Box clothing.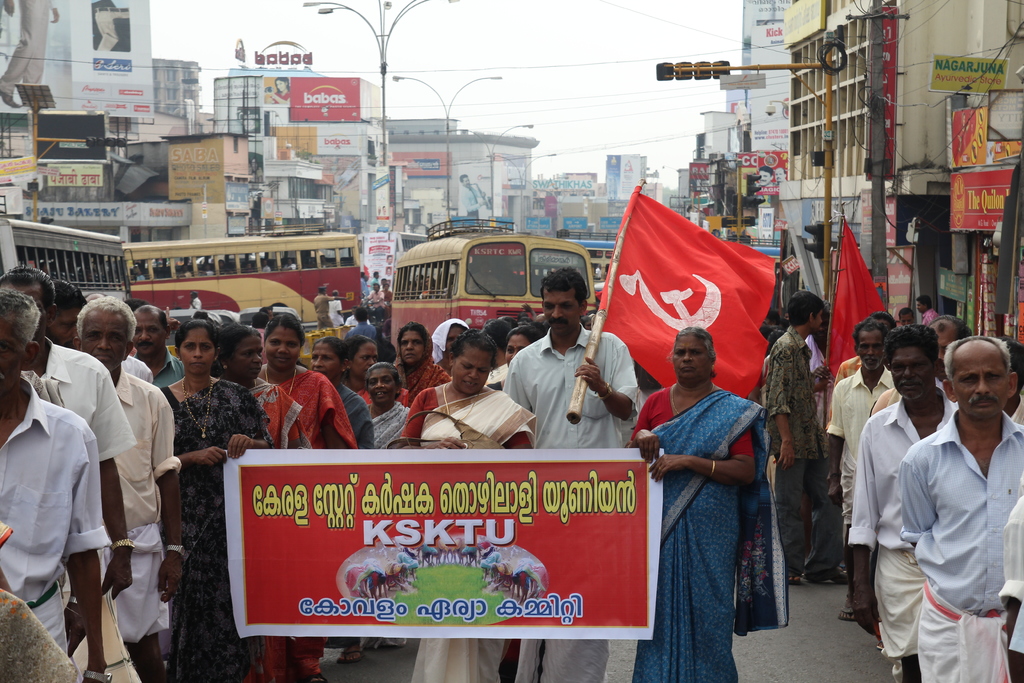
[98,5,131,51].
